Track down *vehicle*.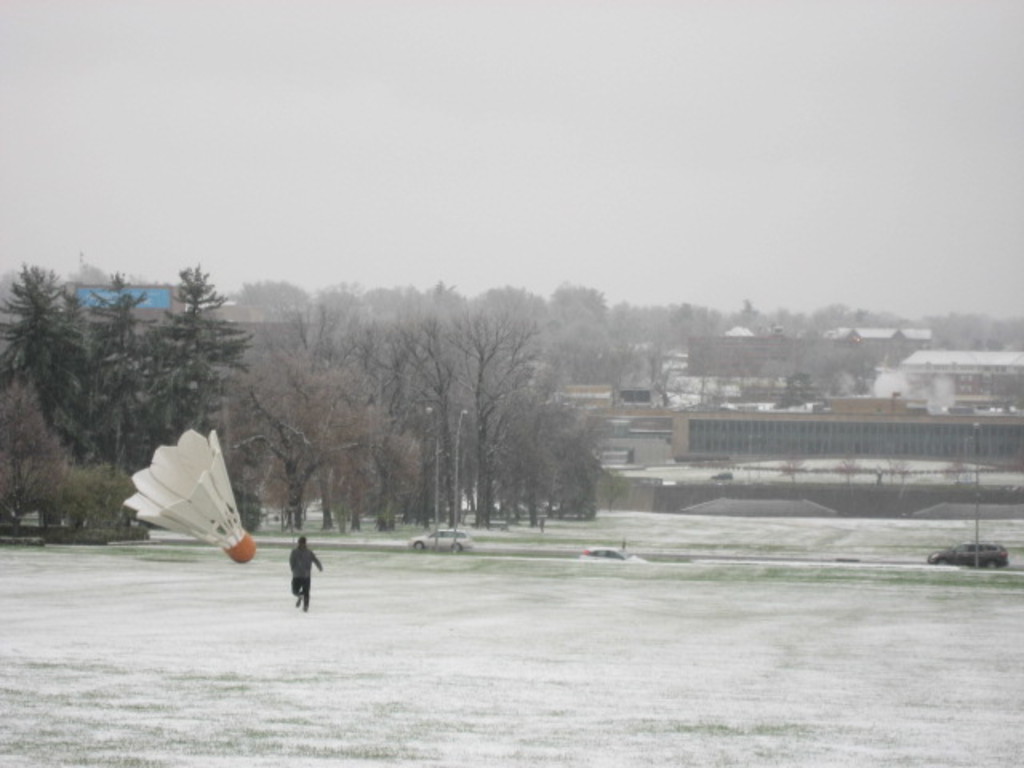
Tracked to (left=410, top=525, right=472, bottom=555).
